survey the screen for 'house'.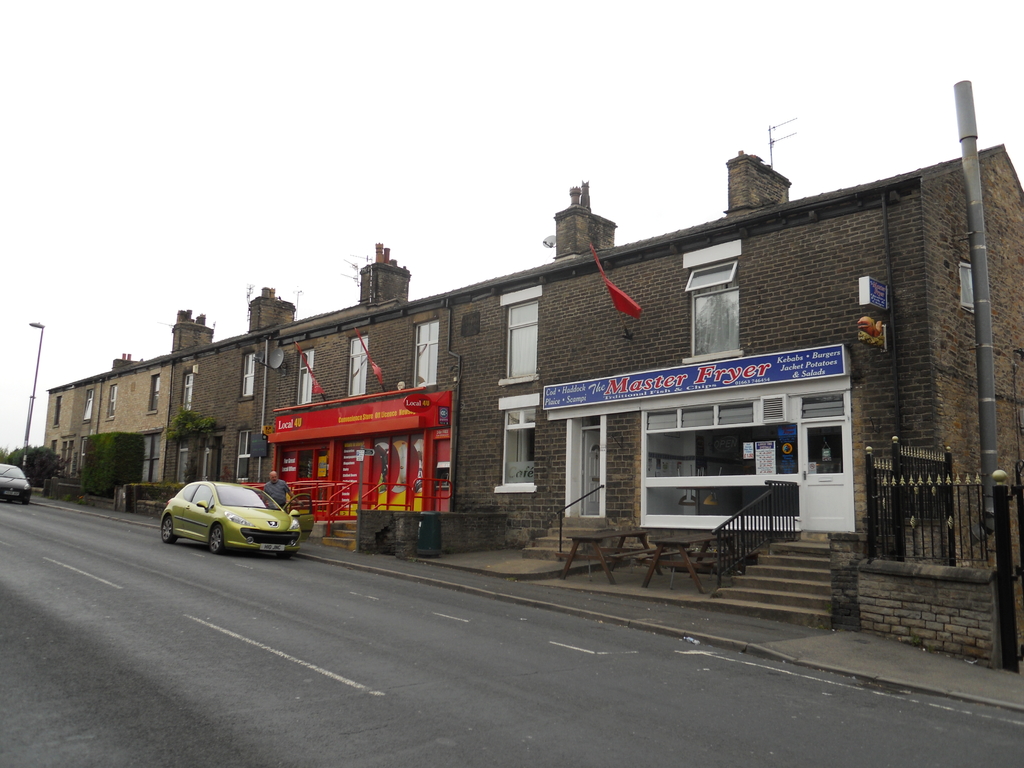
Survey found: crop(38, 147, 1023, 679).
